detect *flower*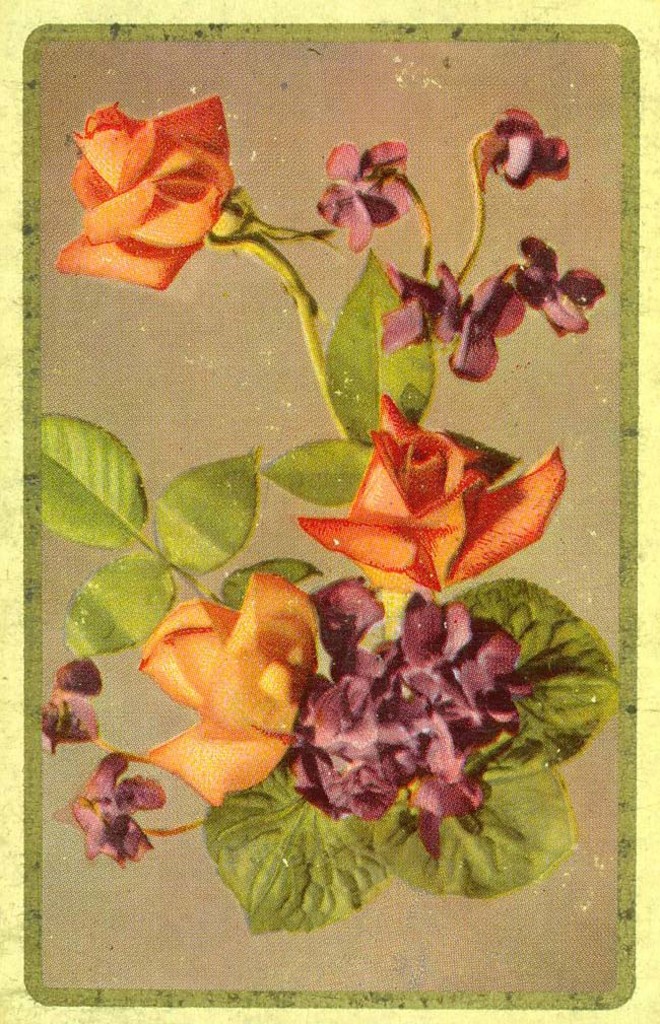
(x1=49, y1=81, x2=247, y2=270)
